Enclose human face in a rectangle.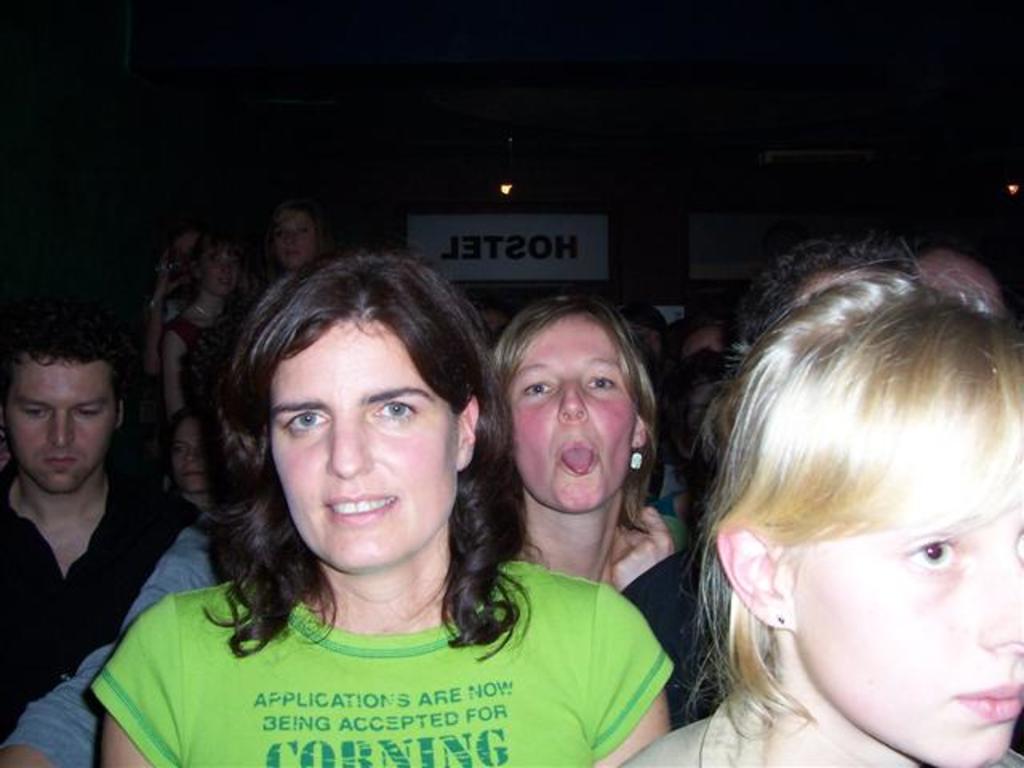
rect(512, 306, 640, 514).
